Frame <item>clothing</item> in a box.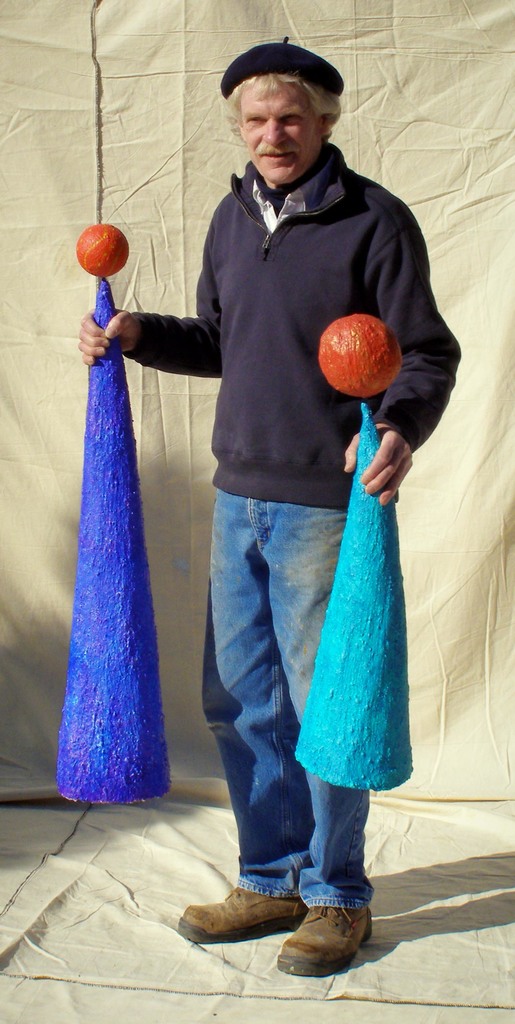
{"left": 128, "top": 139, "right": 468, "bottom": 915}.
